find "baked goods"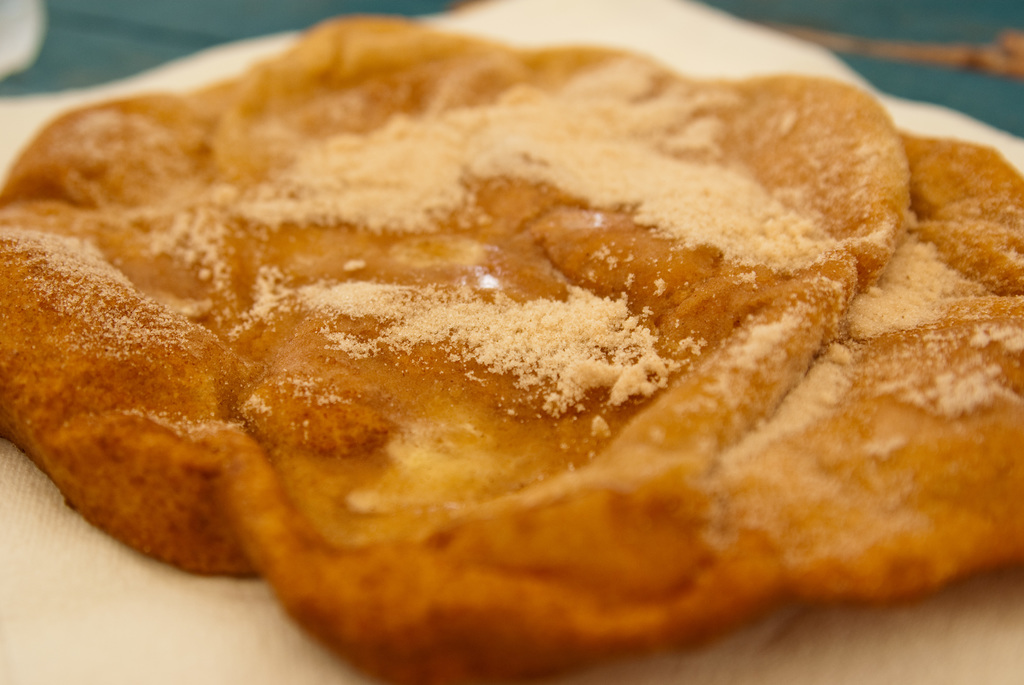
(left=0, top=4, right=1023, bottom=684)
